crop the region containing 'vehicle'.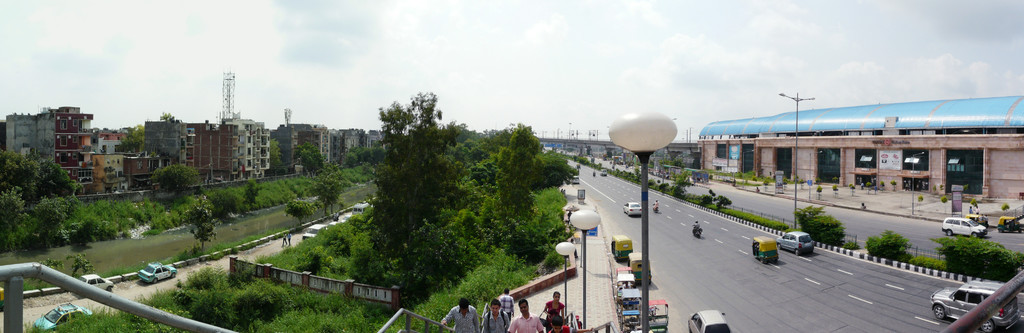
Crop region: 137,259,177,286.
